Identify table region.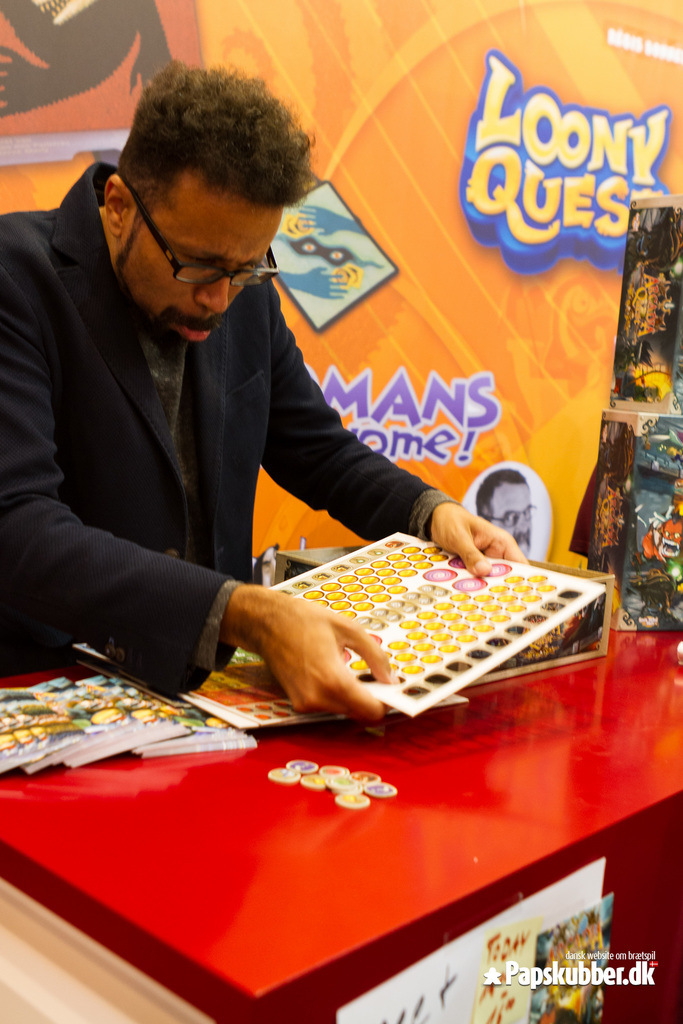
Region: {"left": 0, "top": 625, "right": 682, "bottom": 1023}.
